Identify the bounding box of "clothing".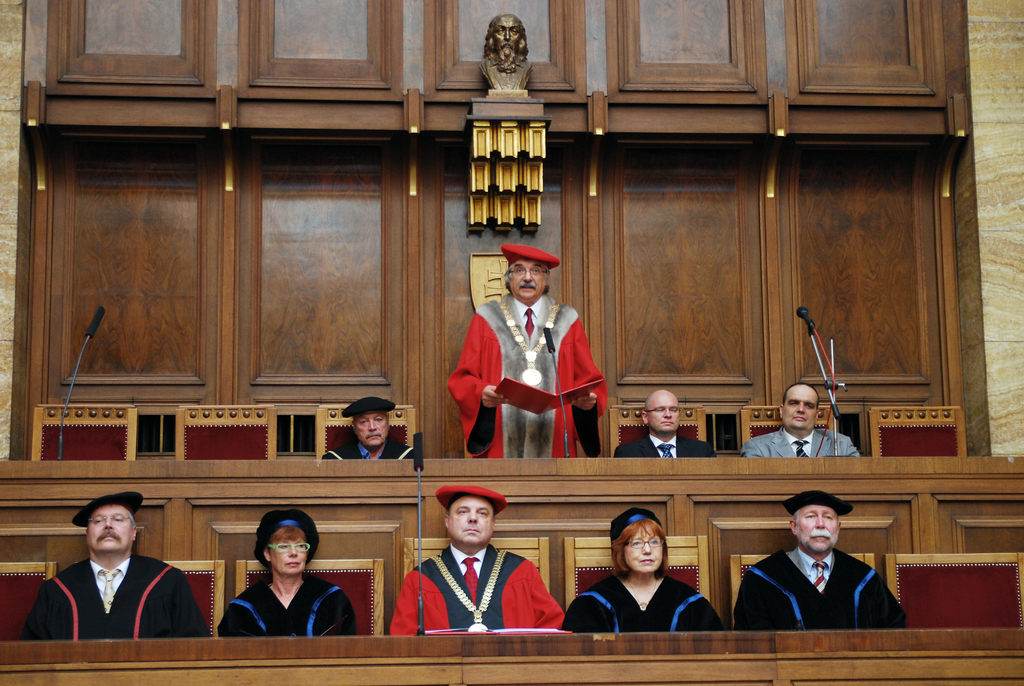
crop(725, 544, 910, 631).
